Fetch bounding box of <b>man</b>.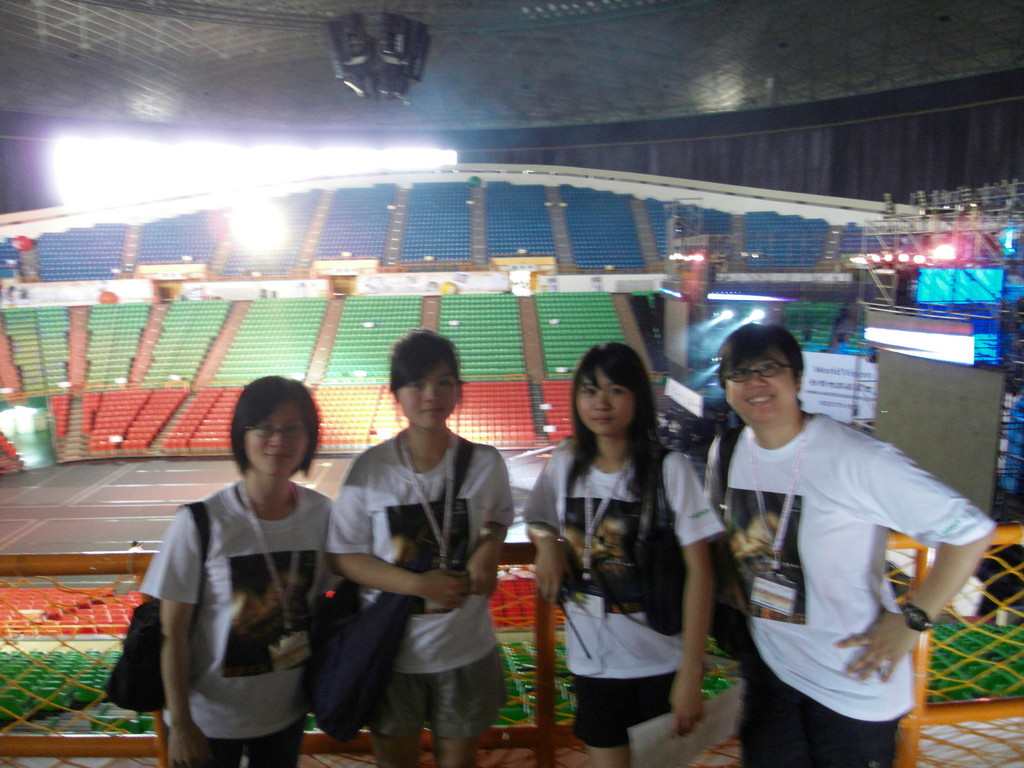
Bbox: x1=705 y1=317 x2=980 y2=752.
